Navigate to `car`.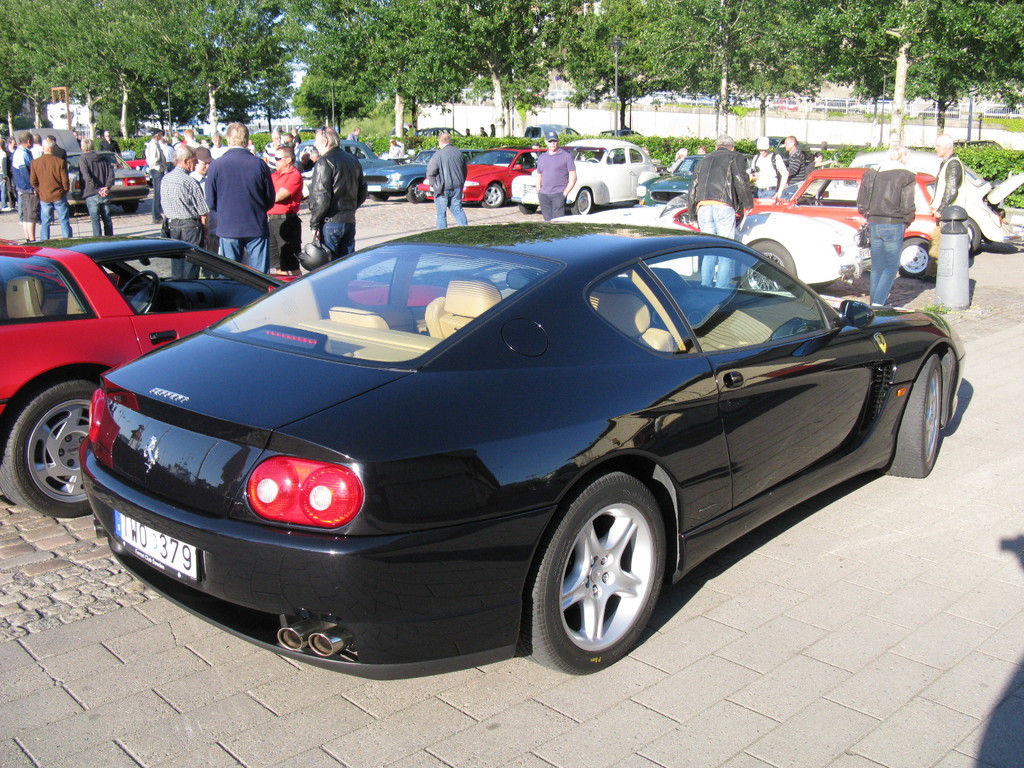
Navigation target: region(423, 146, 547, 216).
